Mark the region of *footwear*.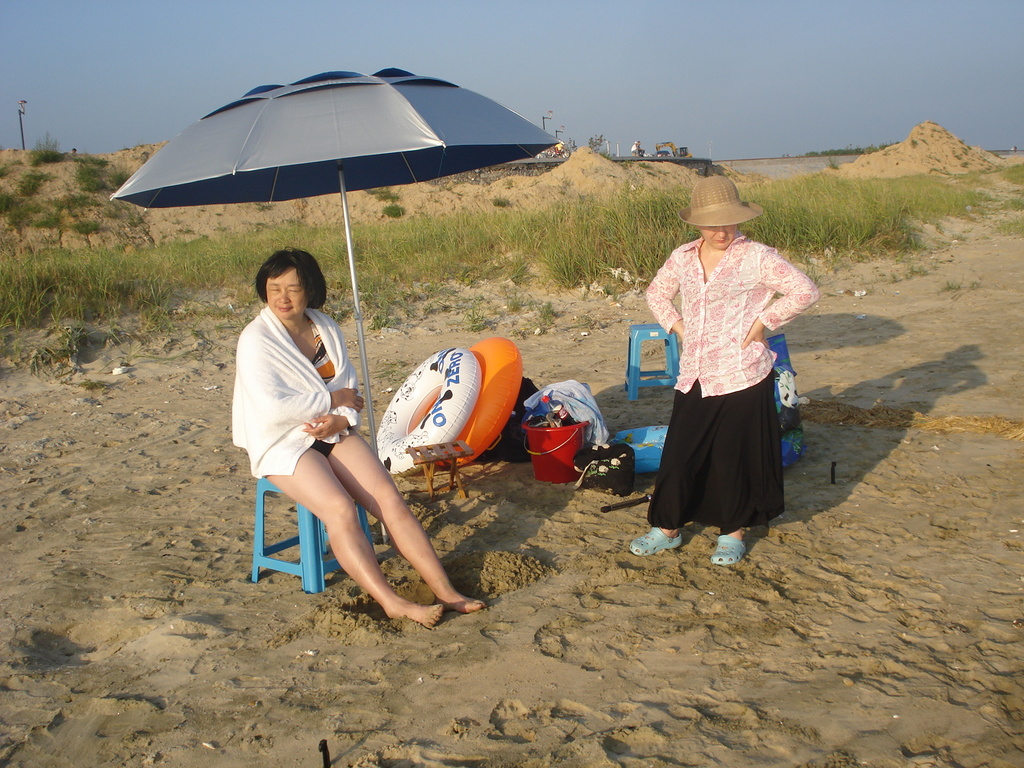
Region: bbox(628, 528, 685, 557).
